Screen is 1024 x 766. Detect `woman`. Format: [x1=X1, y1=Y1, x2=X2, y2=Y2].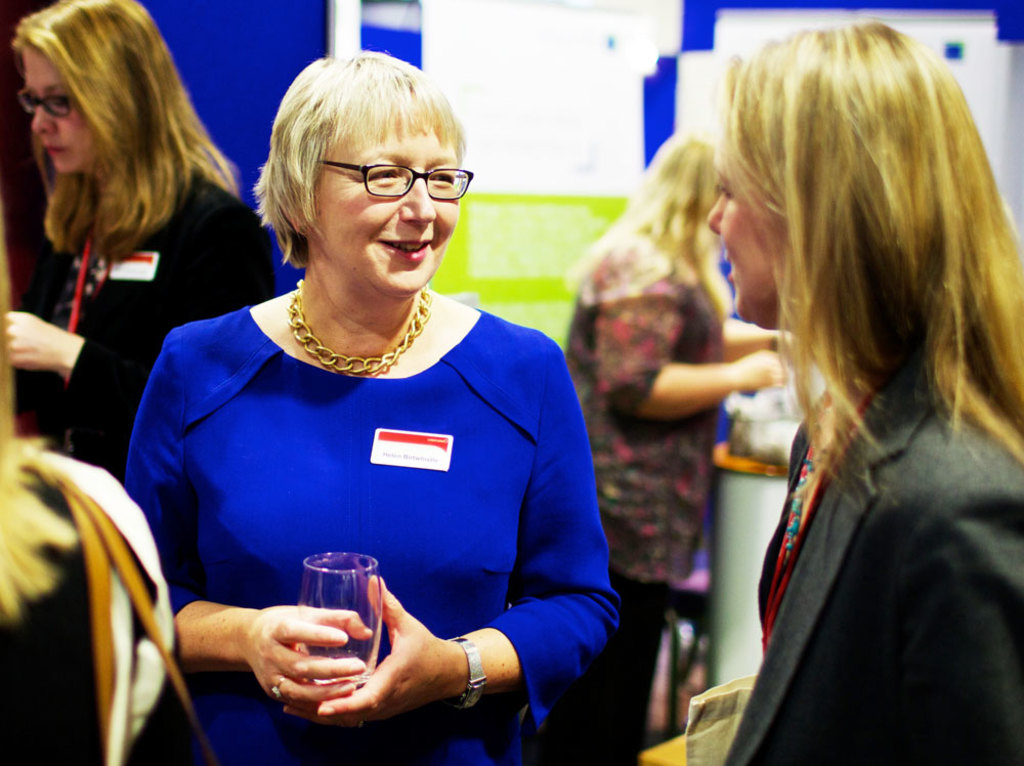
[x1=0, y1=263, x2=180, y2=765].
